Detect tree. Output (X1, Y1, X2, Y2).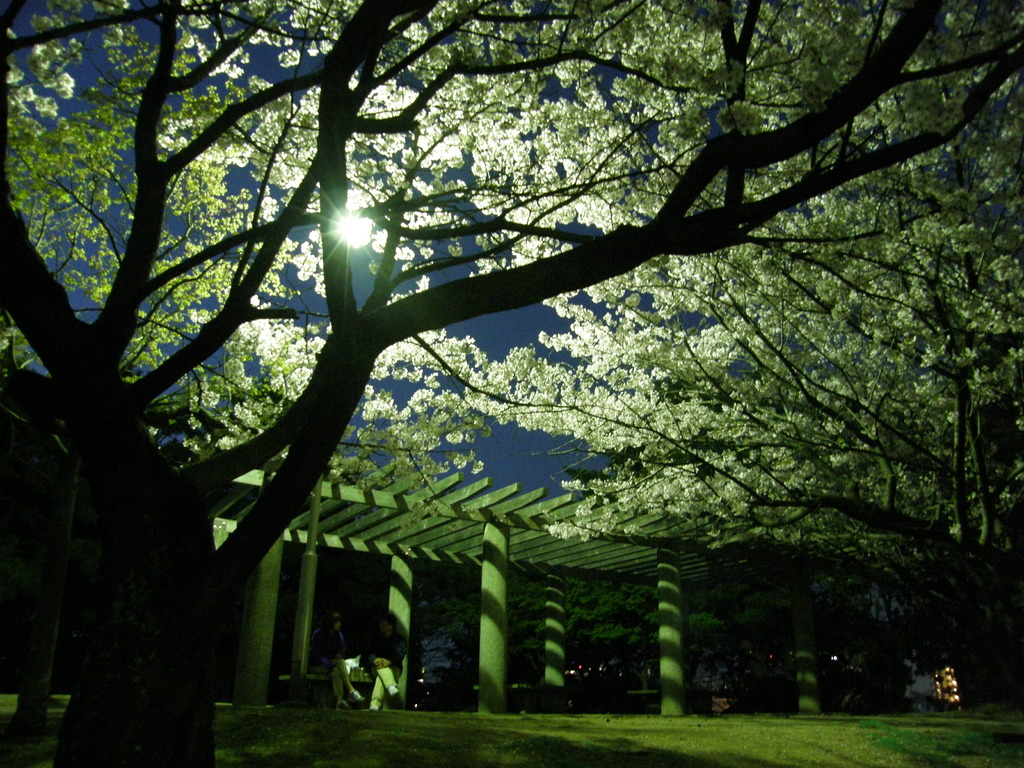
(231, 0, 1023, 755).
